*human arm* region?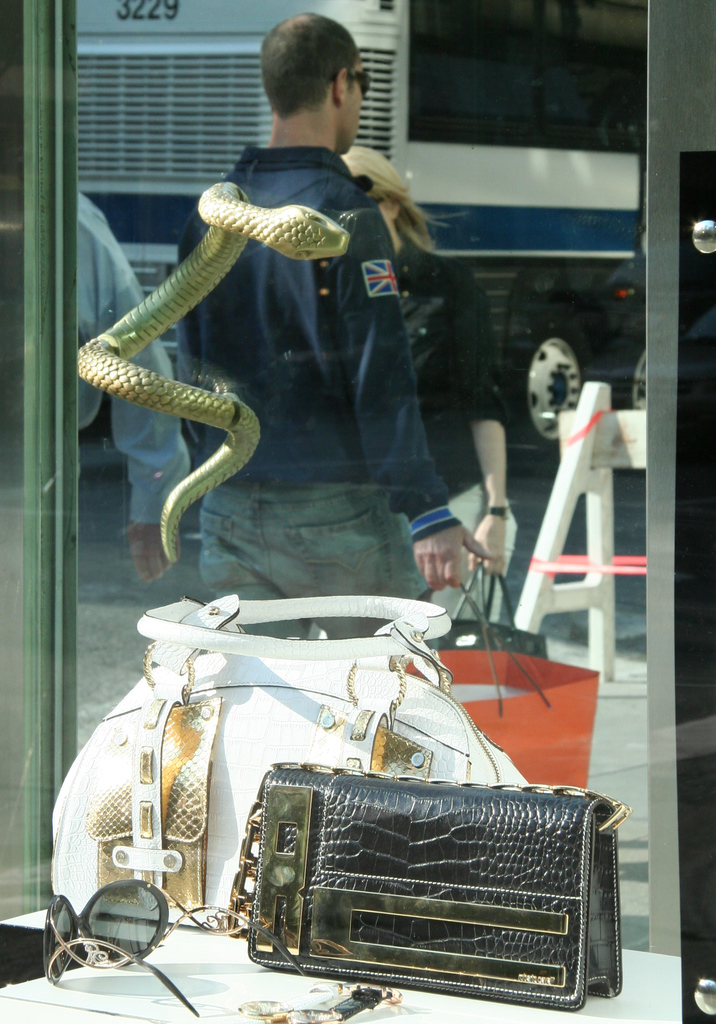
bbox=(93, 225, 177, 588)
